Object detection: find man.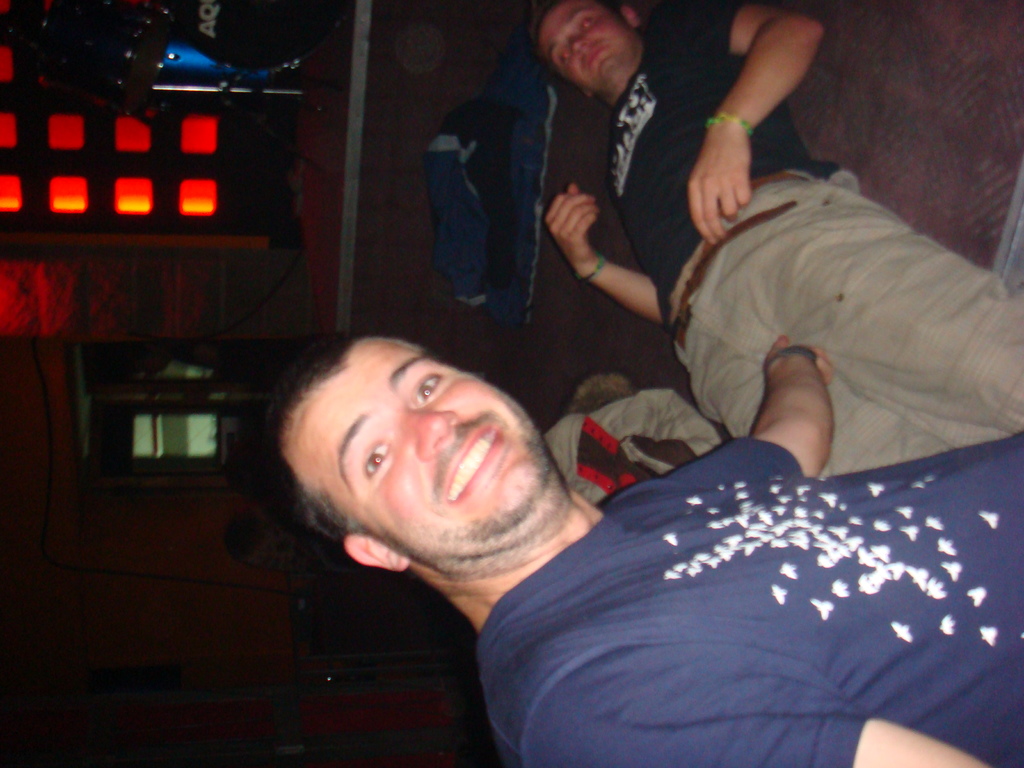
crop(262, 329, 1023, 767).
